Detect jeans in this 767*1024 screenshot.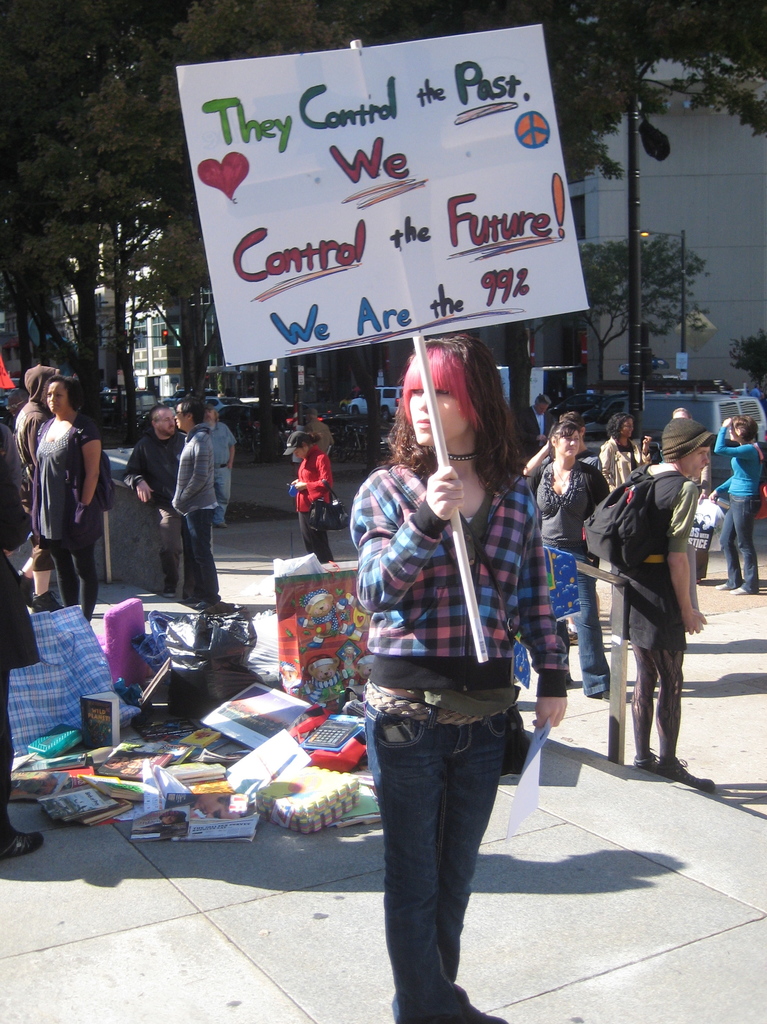
Detection: [x1=186, y1=502, x2=220, y2=601].
